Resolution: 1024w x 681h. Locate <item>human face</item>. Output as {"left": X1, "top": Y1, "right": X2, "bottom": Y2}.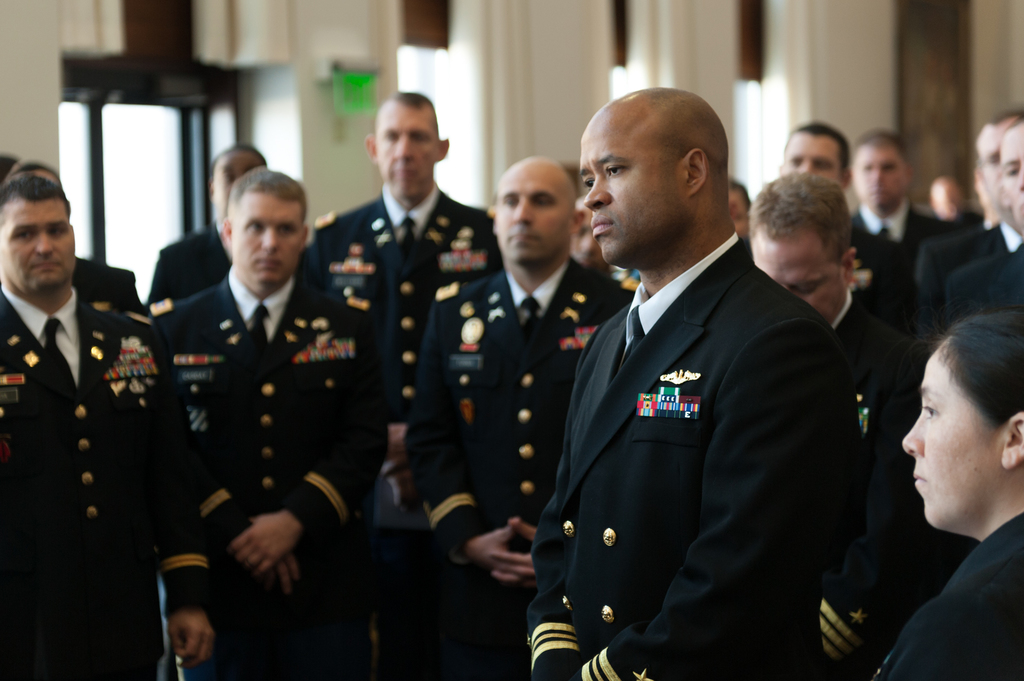
{"left": 980, "top": 124, "right": 1009, "bottom": 209}.
